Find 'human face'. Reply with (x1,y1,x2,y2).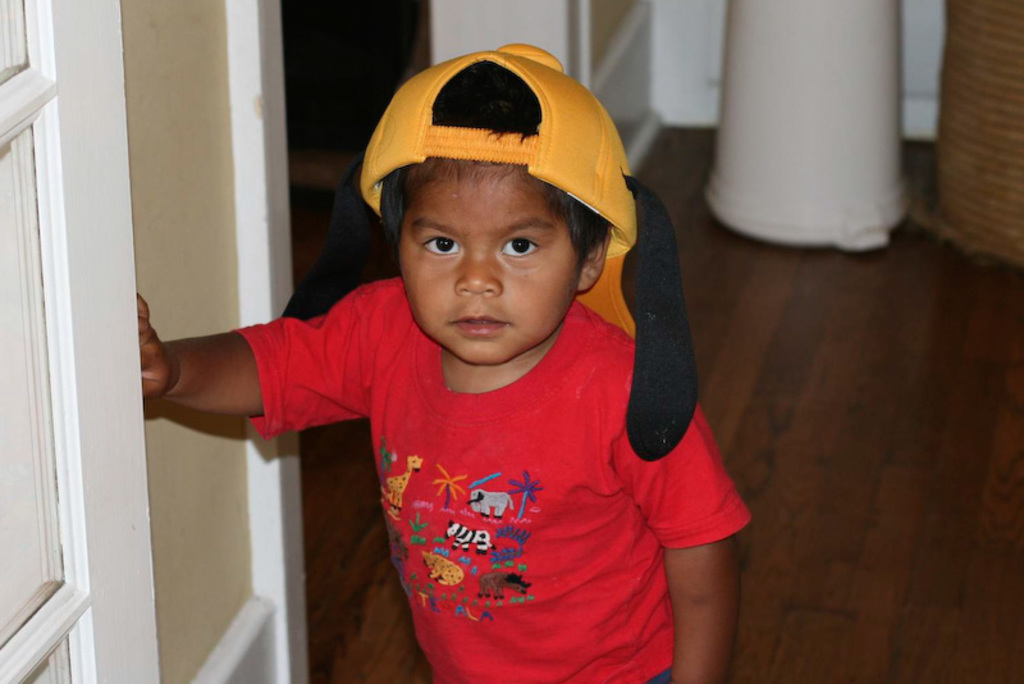
(397,161,582,364).
